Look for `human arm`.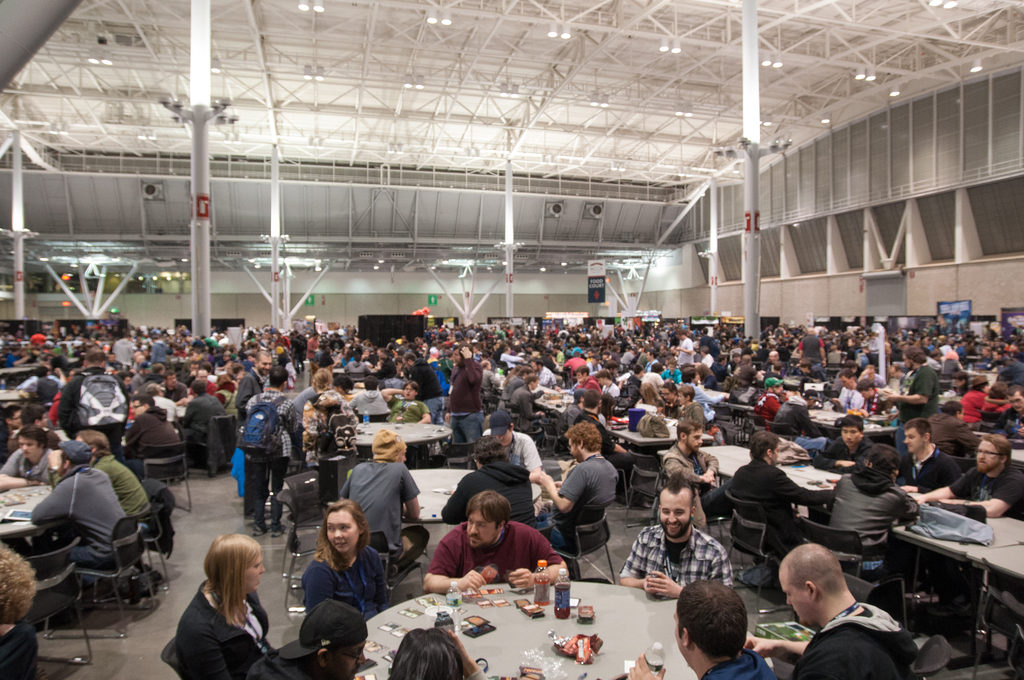
Found: {"left": 886, "top": 490, "right": 920, "bottom": 527}.
